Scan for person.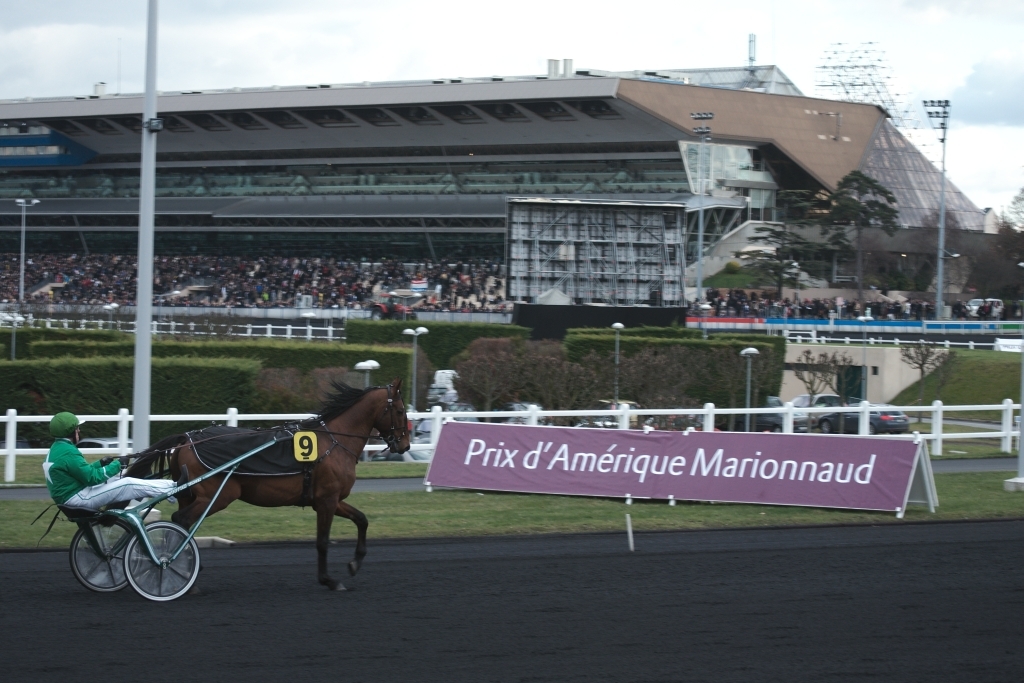
Scan result: Rect(37, 412, 183, 504).
